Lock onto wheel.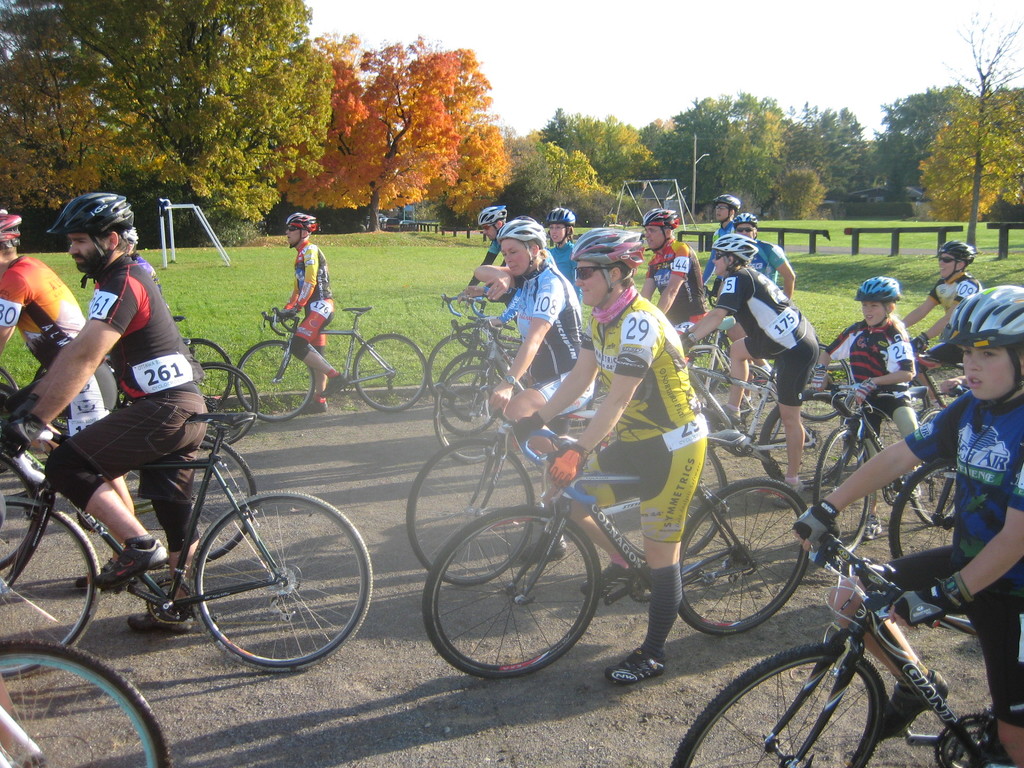
Locked: crop(439, 350, 510, 439).
